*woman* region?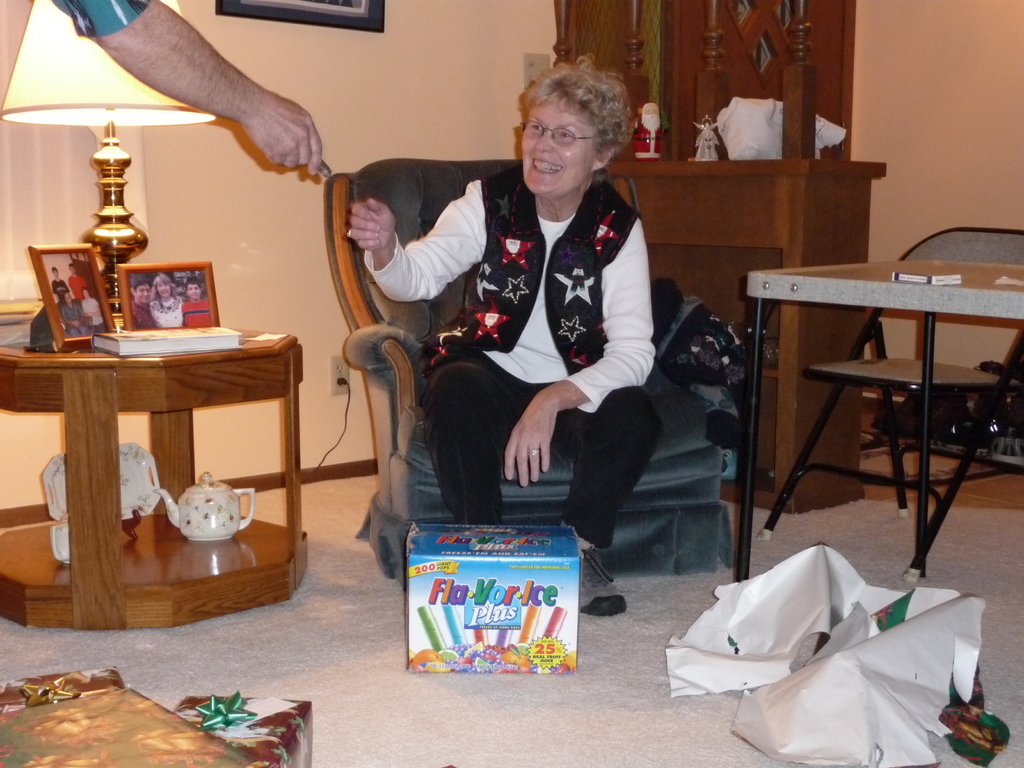
left=348, top=44, right=669, bottom=627
